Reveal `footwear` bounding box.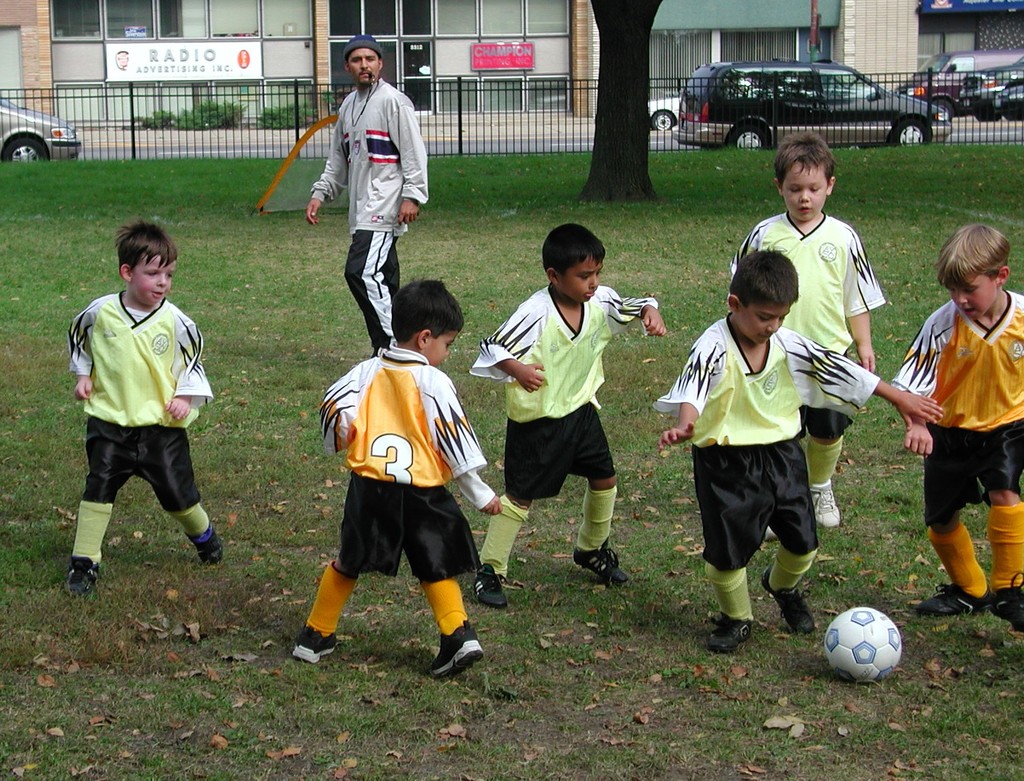
Revealed: <region>424, 615, 487, 682</region>.
